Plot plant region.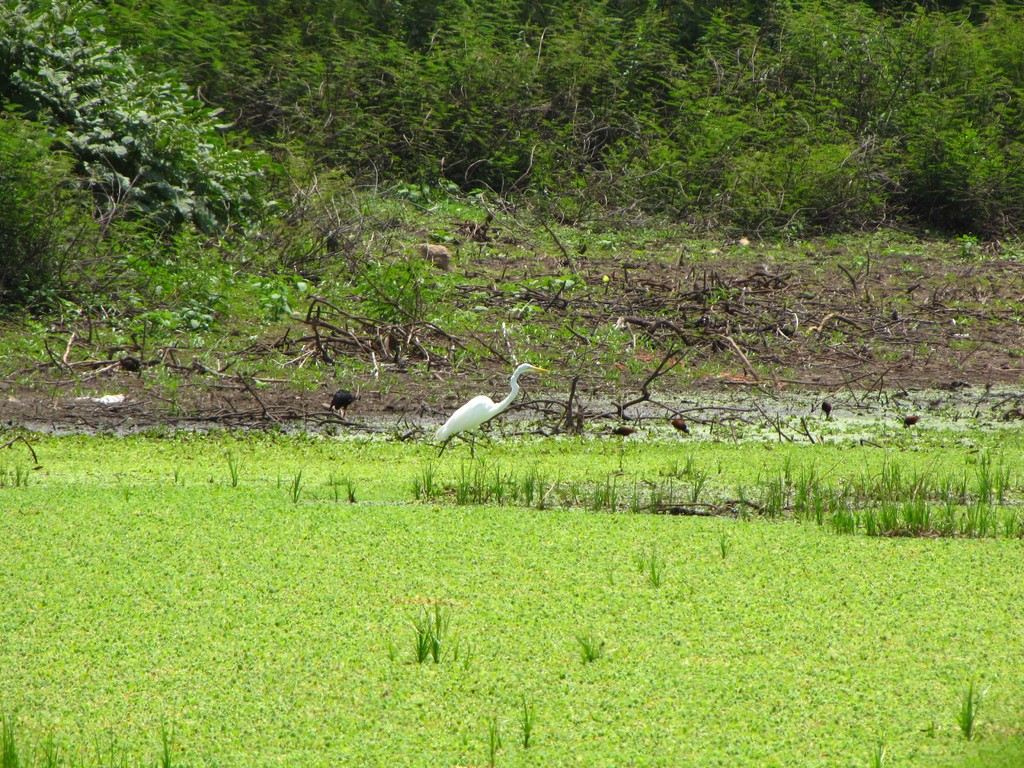
Plotted at l=413, t=460, r=435, b=505.
